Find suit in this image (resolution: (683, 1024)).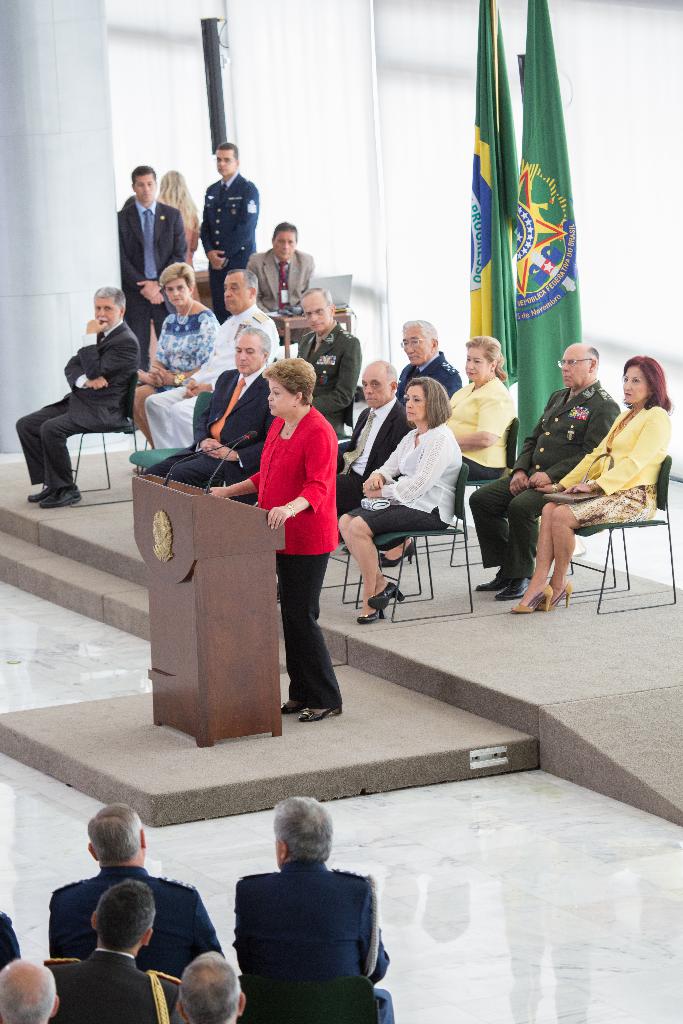
<box>43,865,226,982</box>.
